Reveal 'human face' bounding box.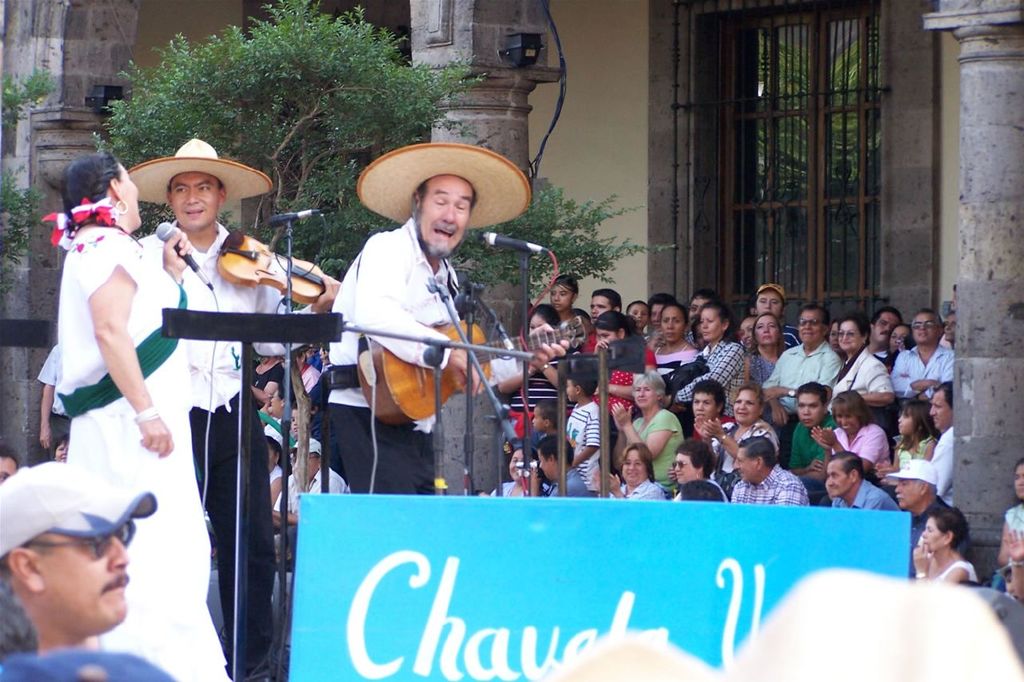
Revealed: rect(894, 477, 920, 506).
